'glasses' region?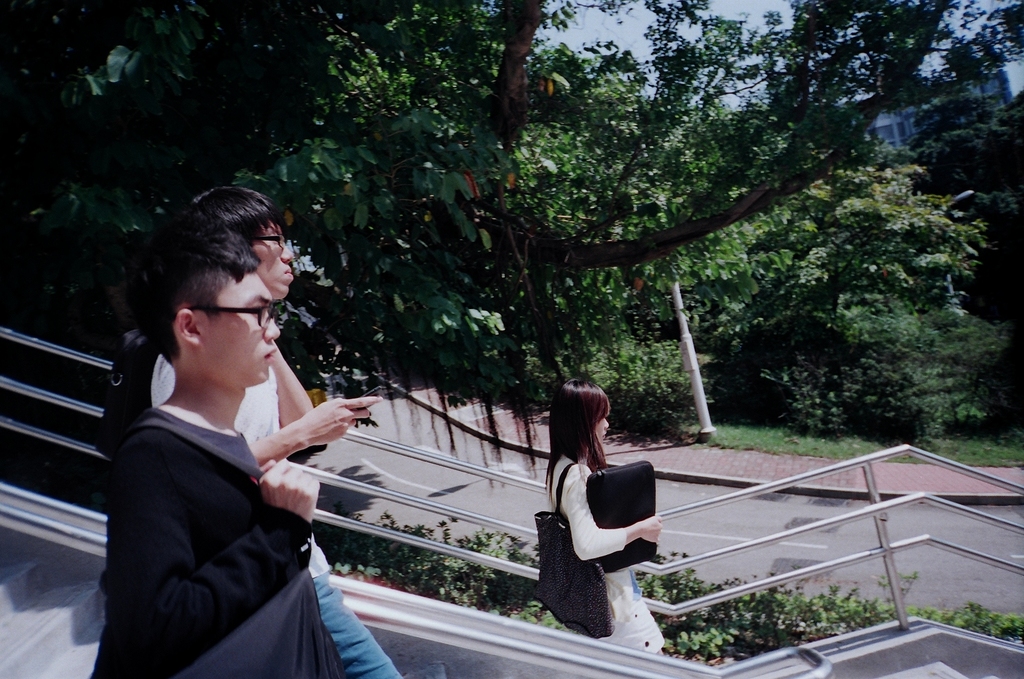
rect(185, 302, 294, 329)
